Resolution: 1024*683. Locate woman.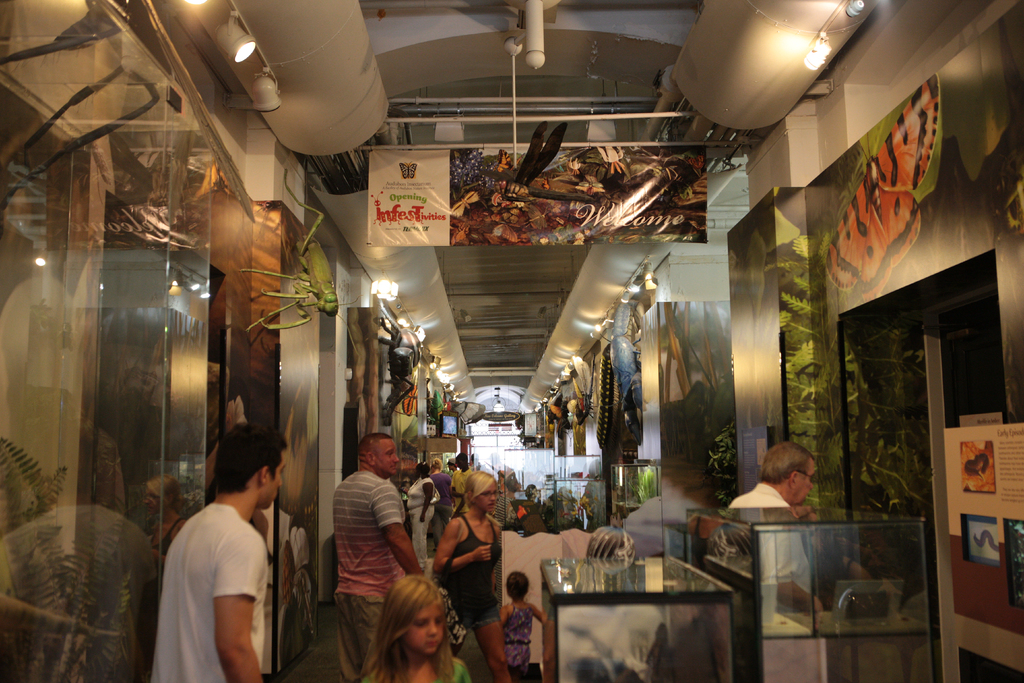
box=[427, 465, 513, 669].
